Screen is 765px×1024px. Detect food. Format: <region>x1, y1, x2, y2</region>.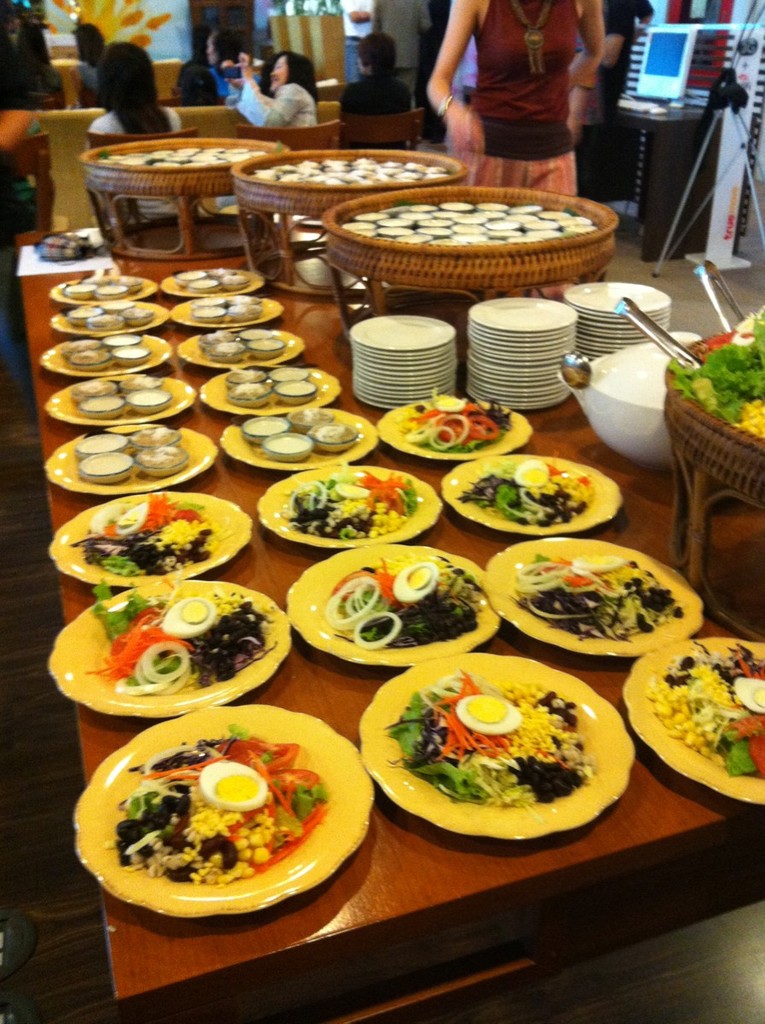
<region>70, 307, 102, 318</region>.
